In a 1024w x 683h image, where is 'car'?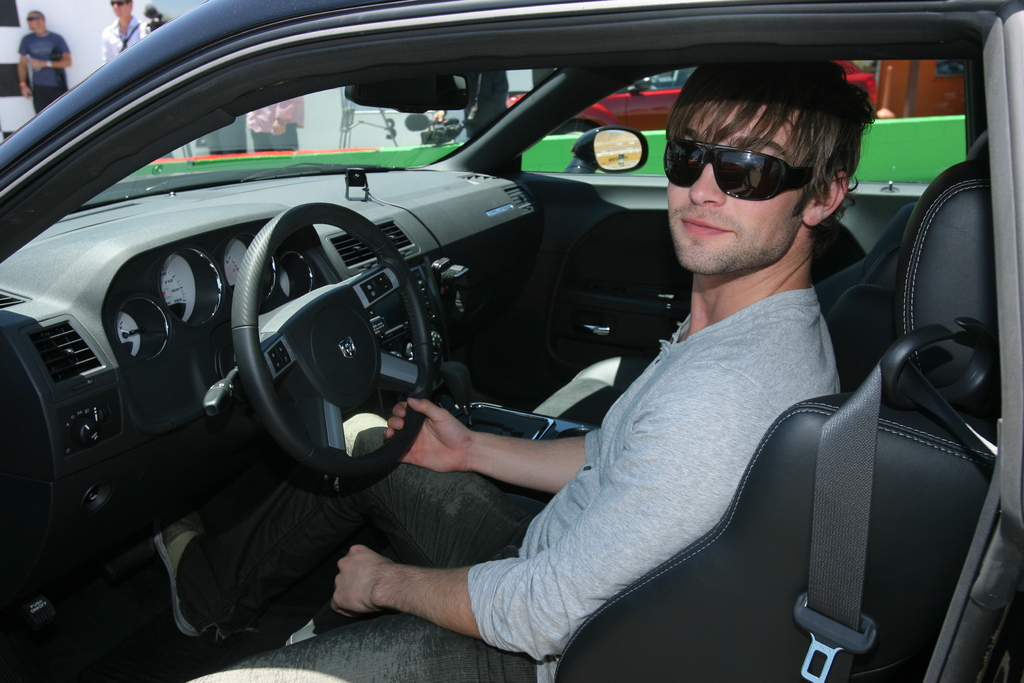
rect(508, 60, 877, 136).
